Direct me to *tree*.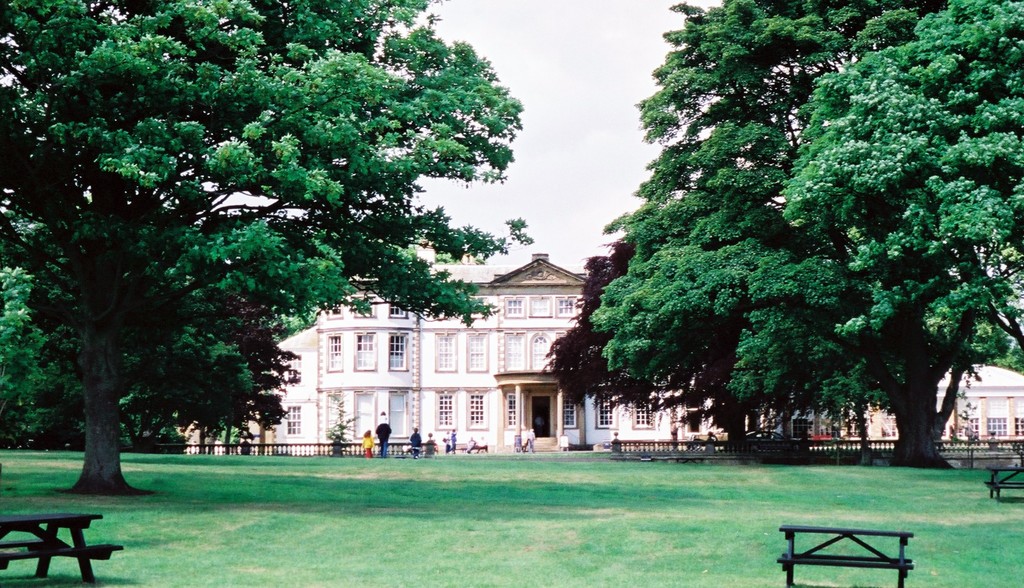
Direction: detection(524, 0, 1009, 458).
